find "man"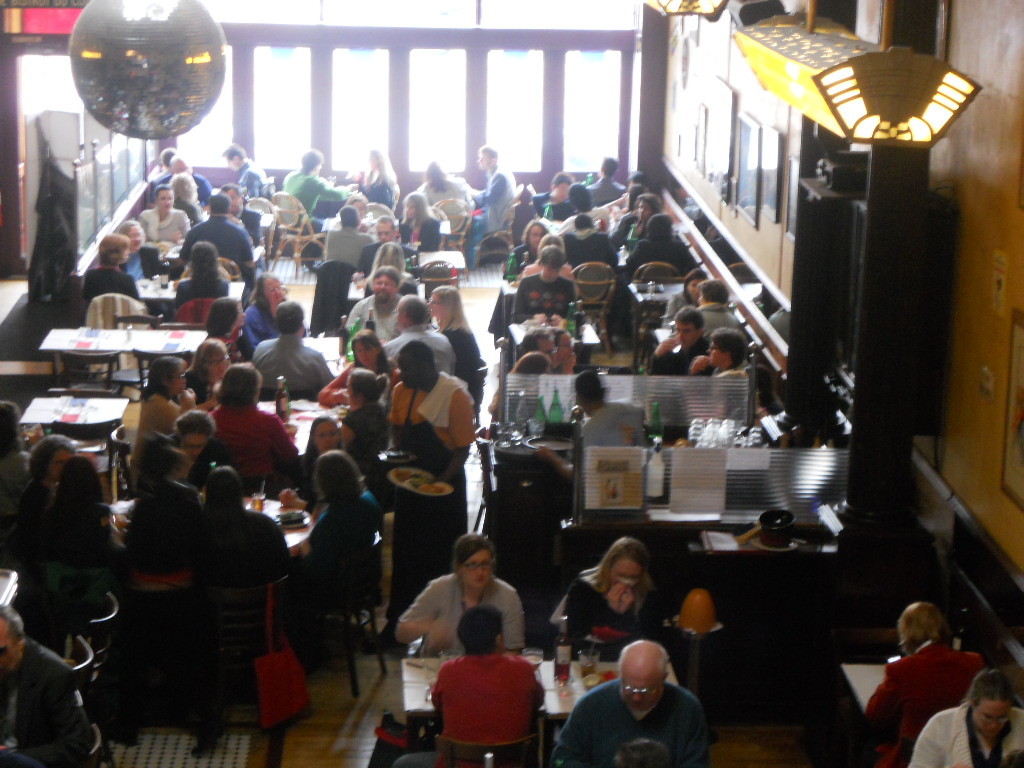
box(389, 609, 712, 757)
